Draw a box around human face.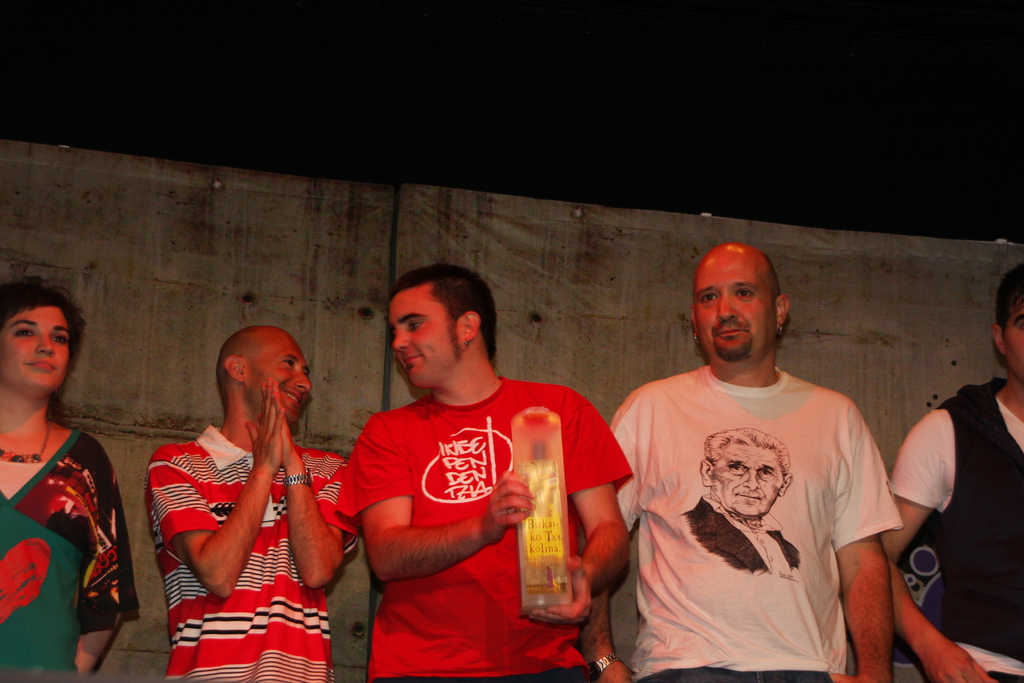
BBox(0, 300, 76, 403).
